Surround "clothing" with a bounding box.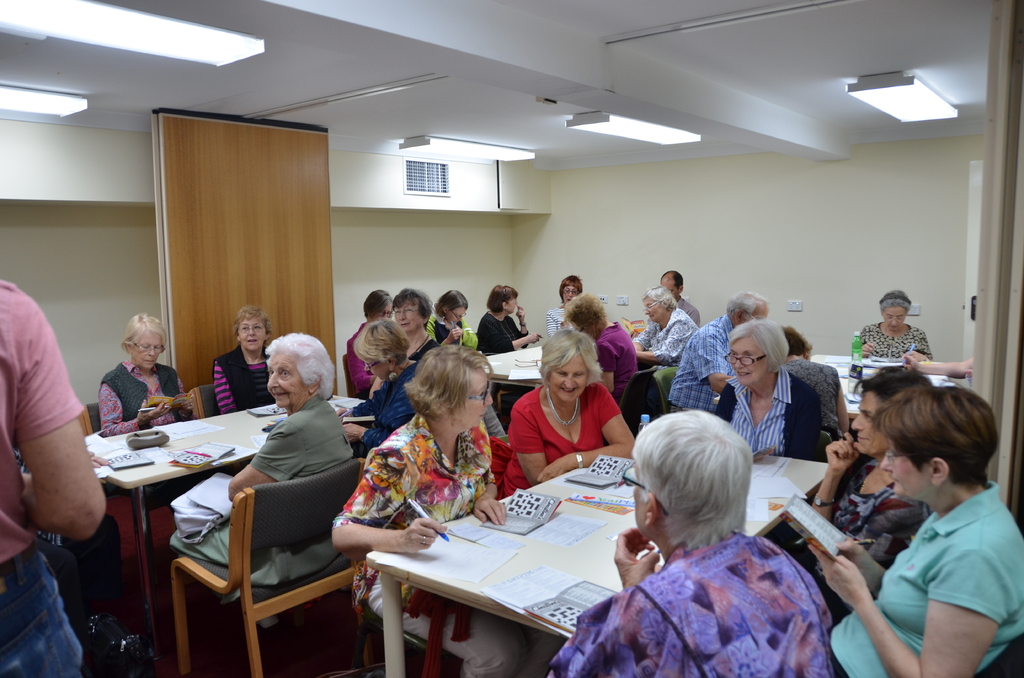
{"x1": 856, "y1": 327, "x2": 938, "y2": 364}.
